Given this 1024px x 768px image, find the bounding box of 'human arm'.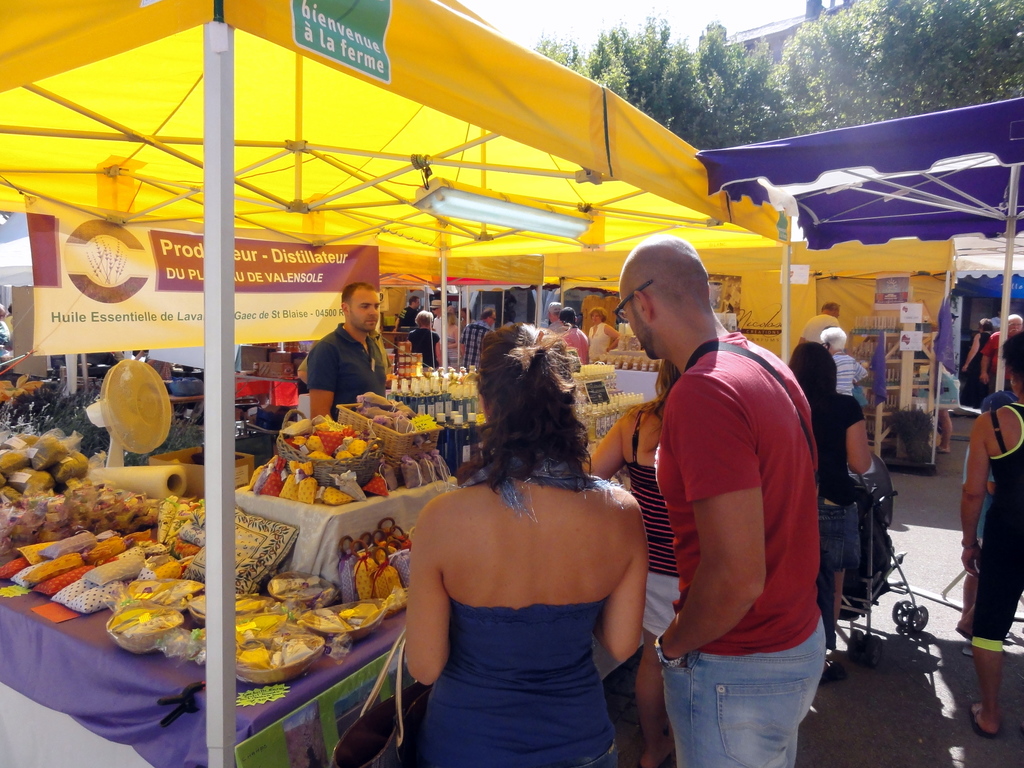
l=582, t=440, r=620, b=475.
